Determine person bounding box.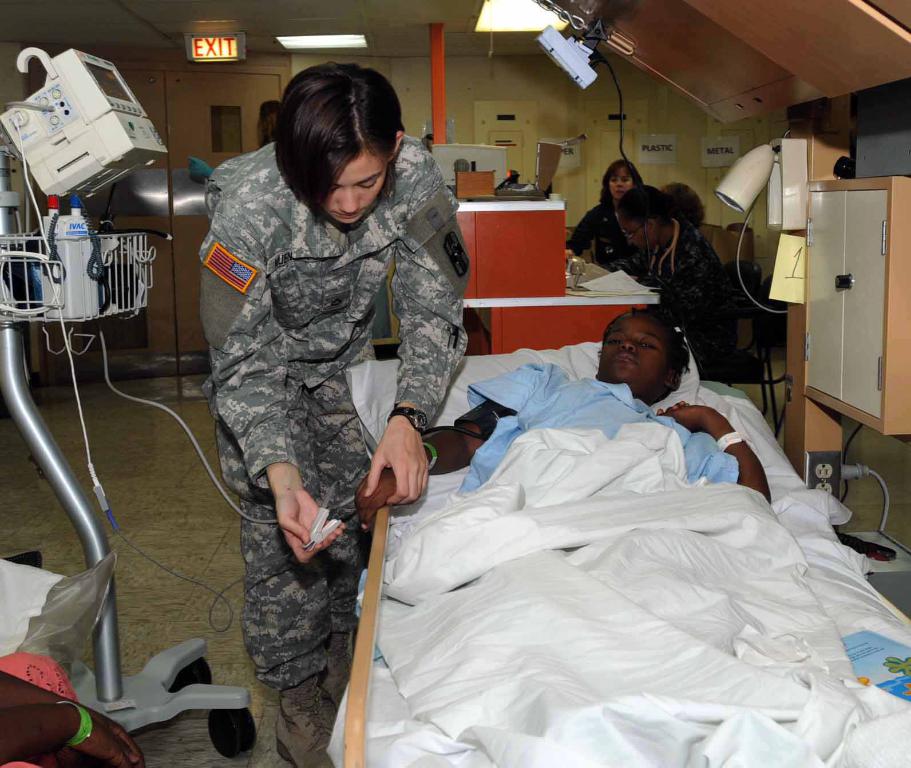
Determined: bbox=[566, 160, 647, 271].
